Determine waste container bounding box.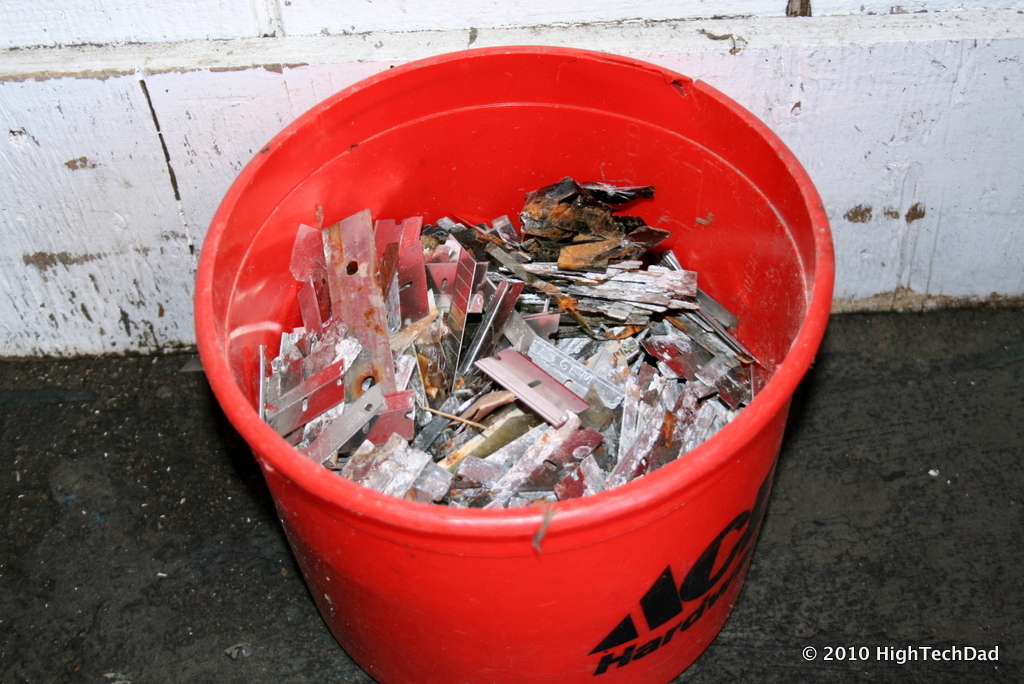
Determined: BBox(228, 168, 805, 556).
